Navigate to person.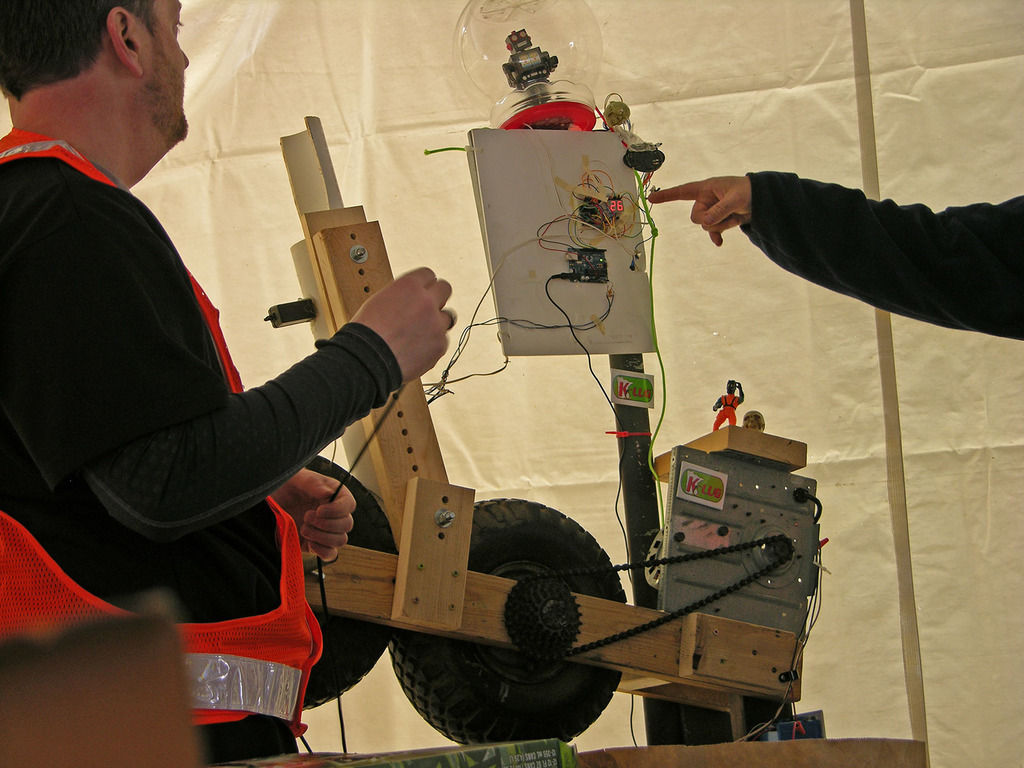
Navigation target: bbox=(648, 169, 1023, 341).
